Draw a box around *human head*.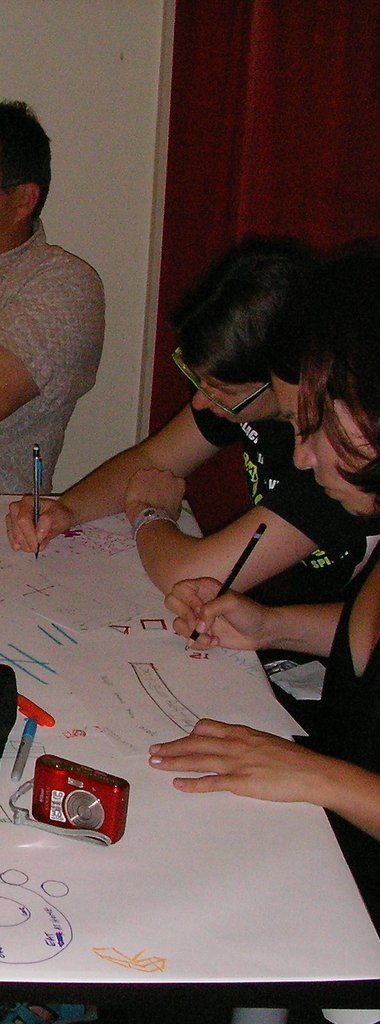
box(0, 109, 50, 224).
